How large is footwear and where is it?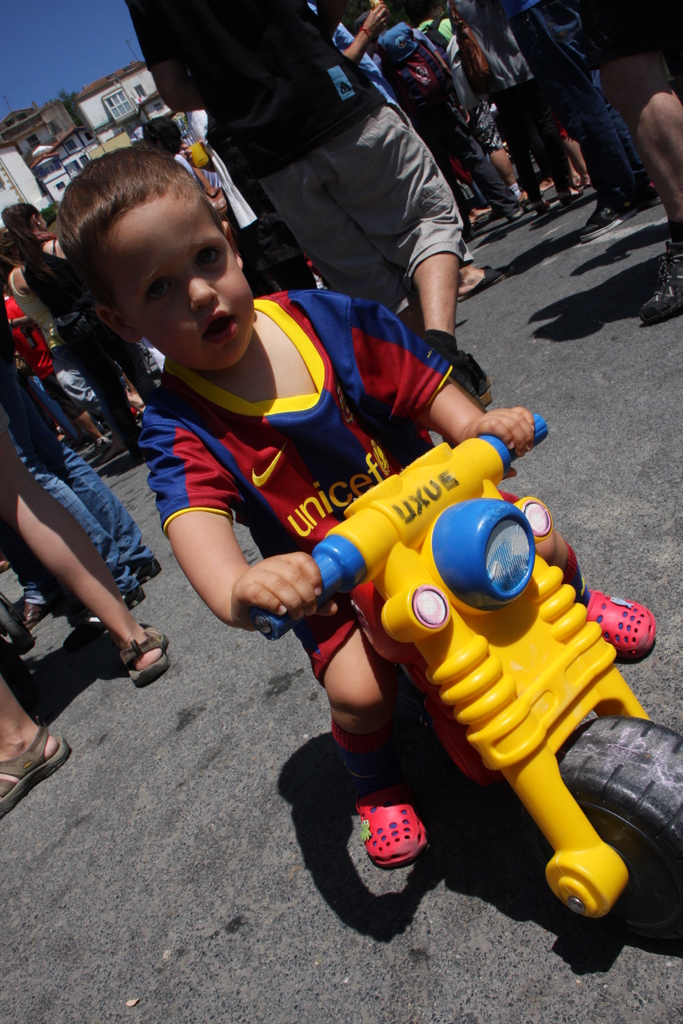
Bounding box: {"left": 128, "top": 588, "right": 151, "bottom": 612}.
